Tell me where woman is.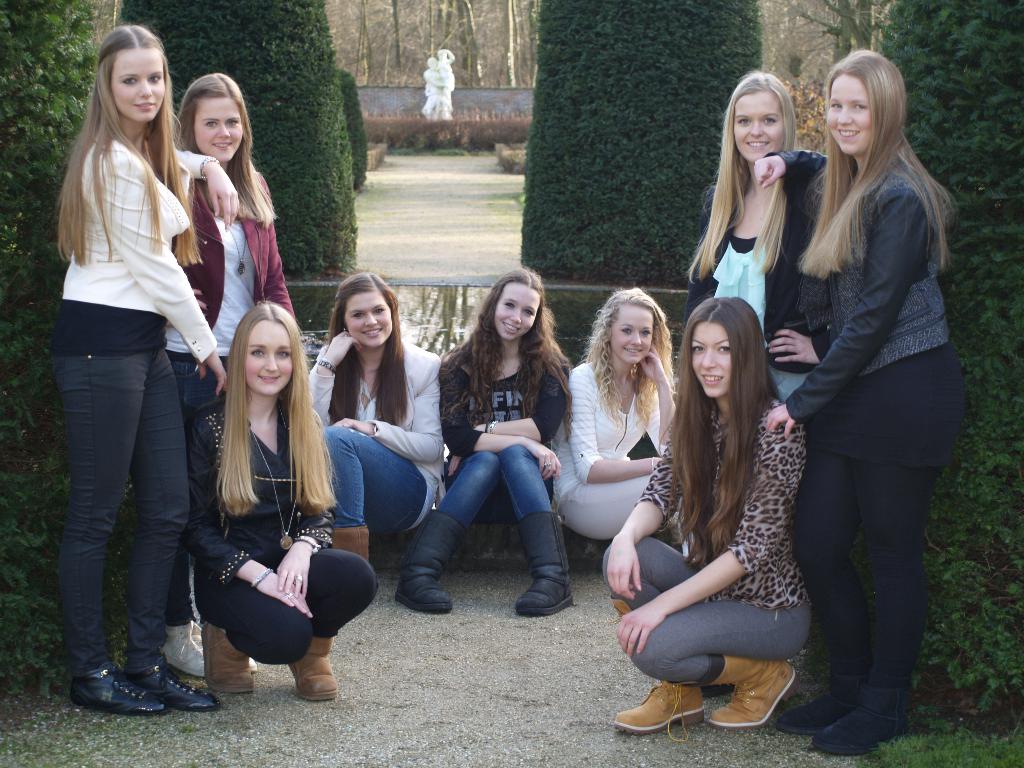
woman is at Rect(386, 266, 582, 624).
